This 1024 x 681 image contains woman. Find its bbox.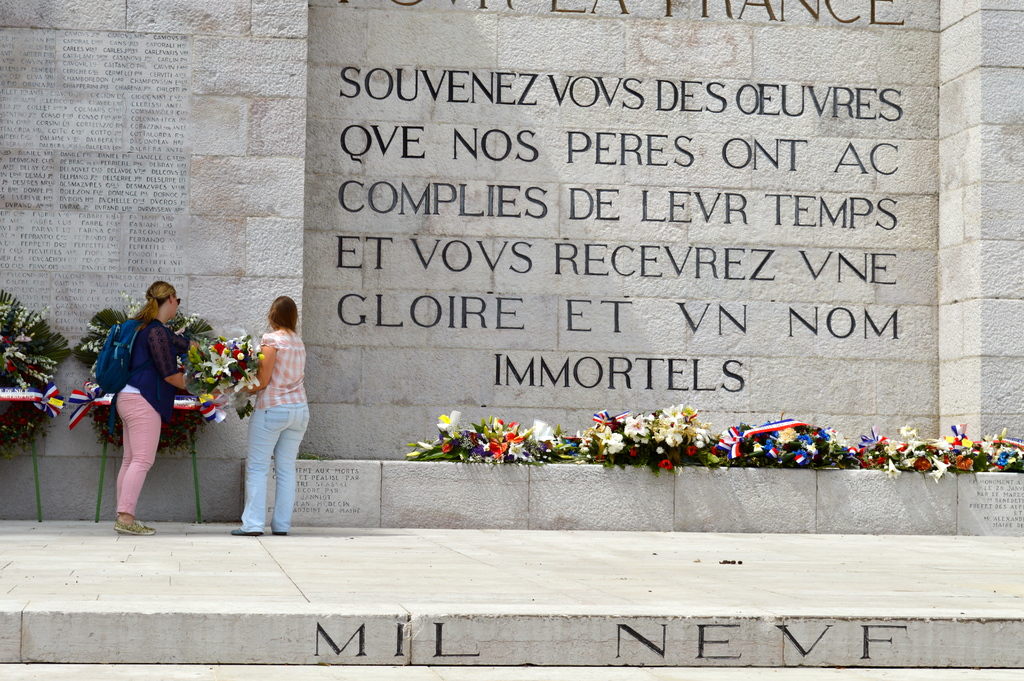
[209,295,310,535].
